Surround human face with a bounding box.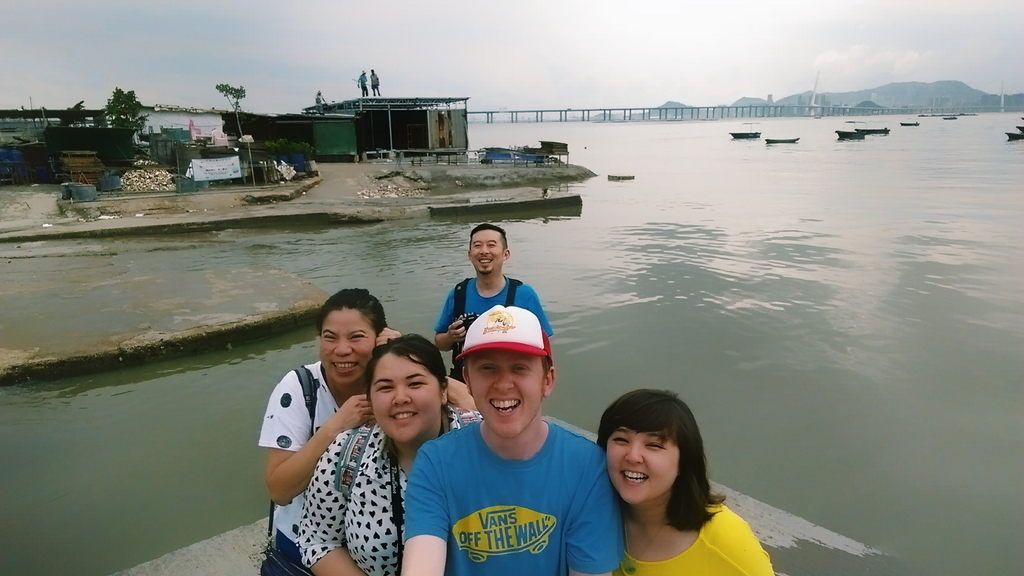
{"left": 468, "top": 229, "right": 505, "bottom": 271}.
